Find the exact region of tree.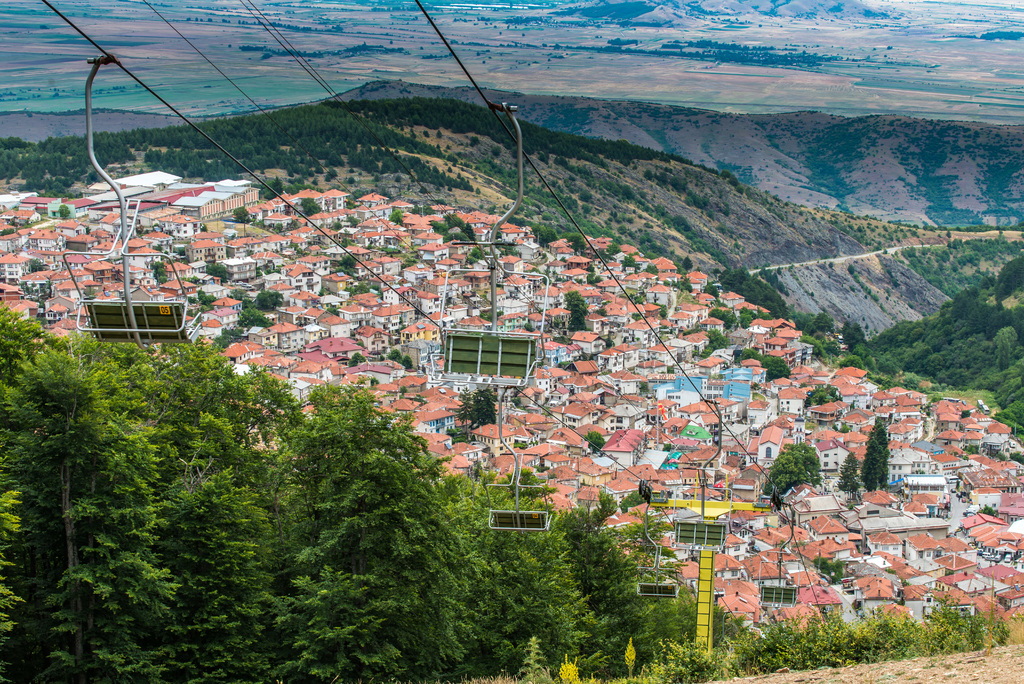
Exact region: (31,262,42,266).
